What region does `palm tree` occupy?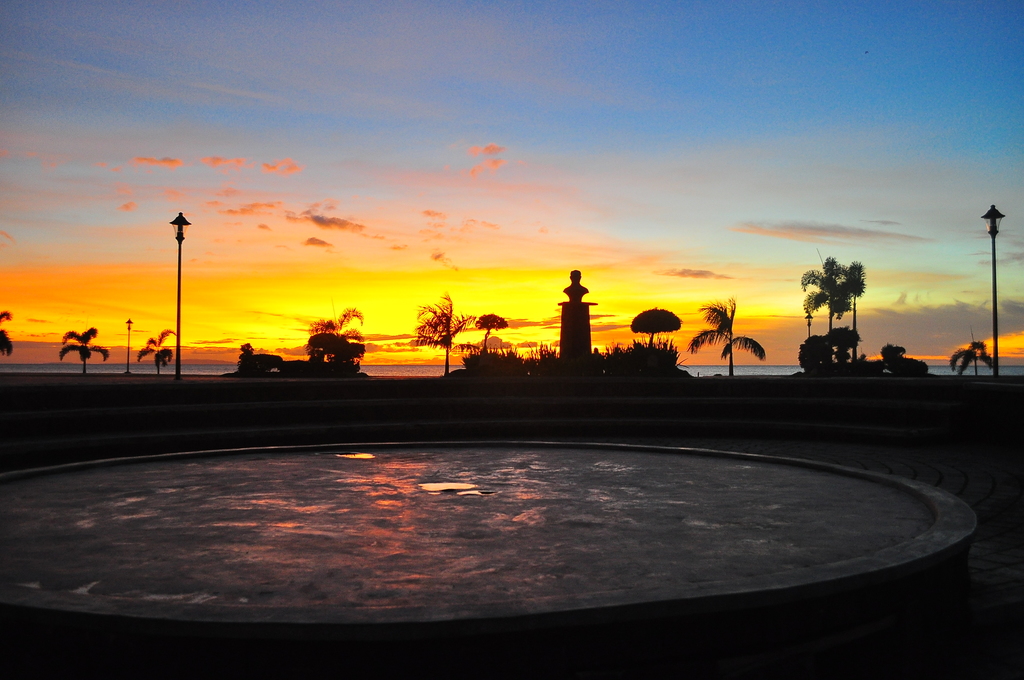
(x1=792, y1=251, x2=851, y2=370).
